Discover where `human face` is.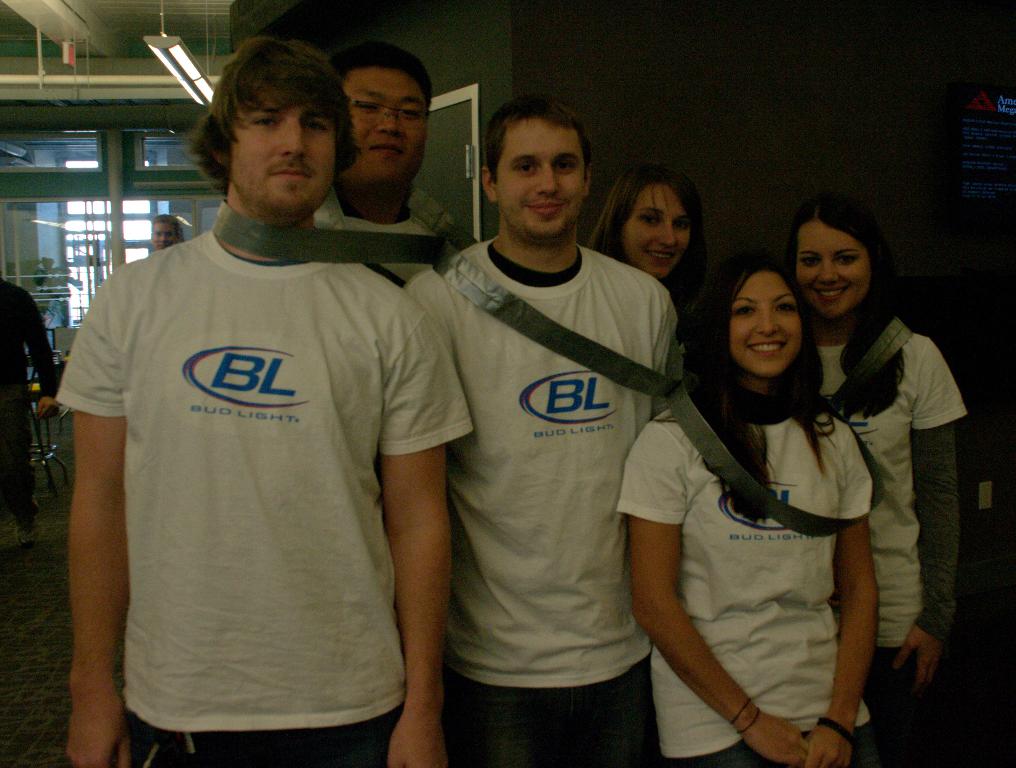
Discovered at region(497, 121, 582, 238).
